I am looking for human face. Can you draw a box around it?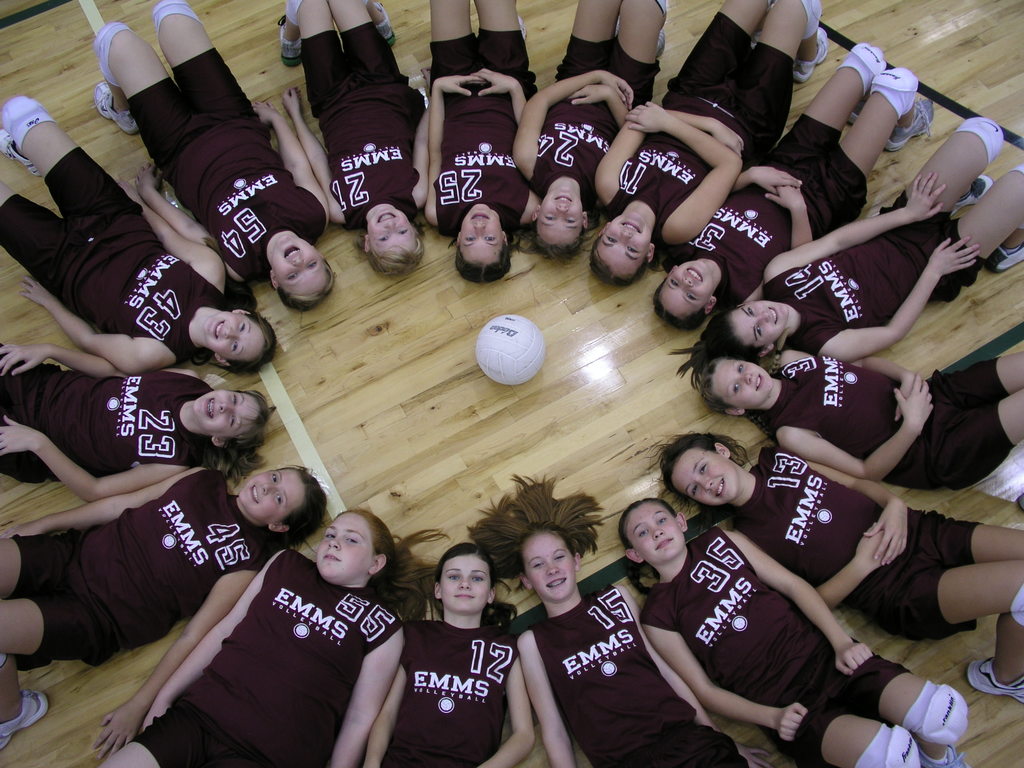
Sure, the bounding box is {"x1": 669, "y1": 445, "x2": 740, "y2": 507}.
